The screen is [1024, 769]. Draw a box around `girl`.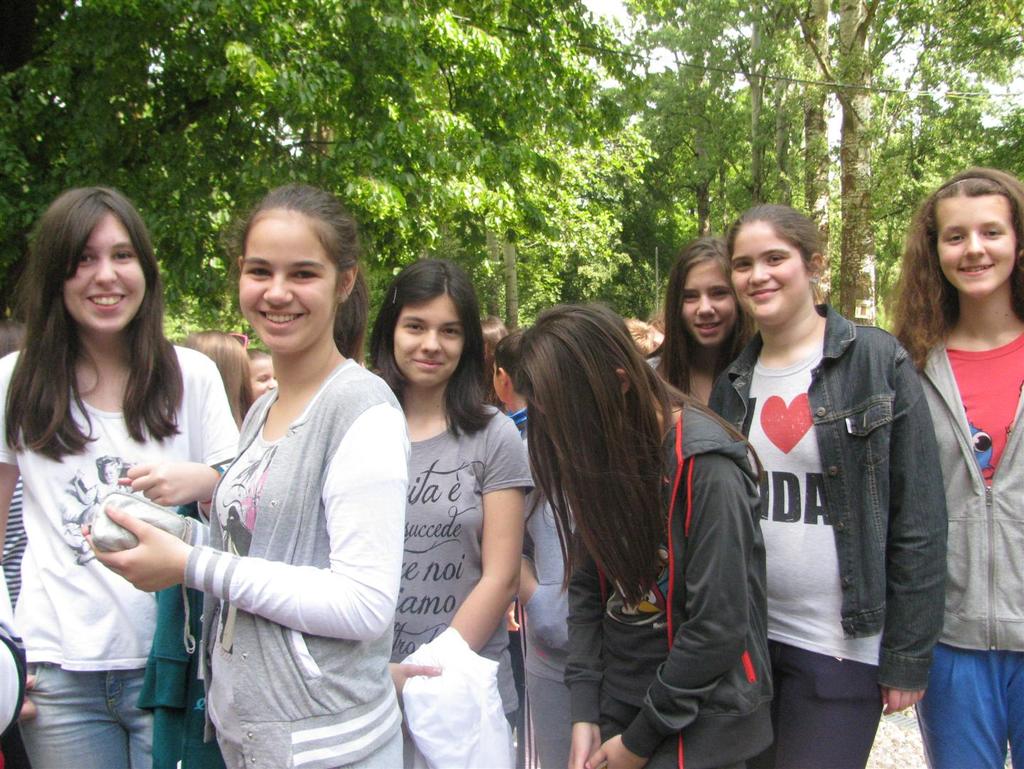
506:303:783:768.
